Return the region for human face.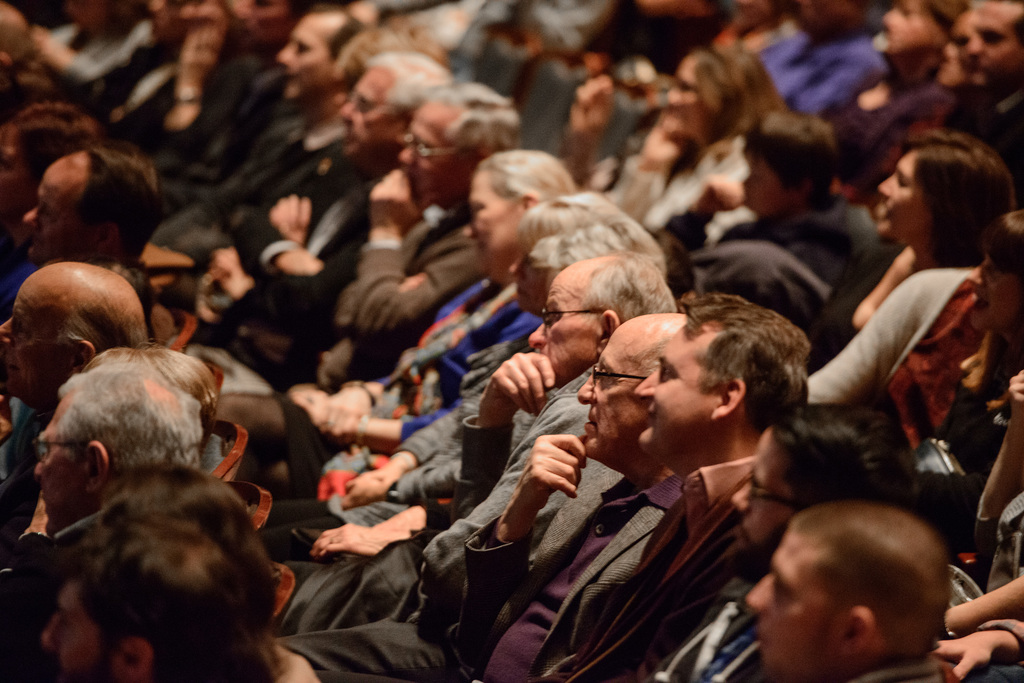
select_region(0, 269, 67, 395).
